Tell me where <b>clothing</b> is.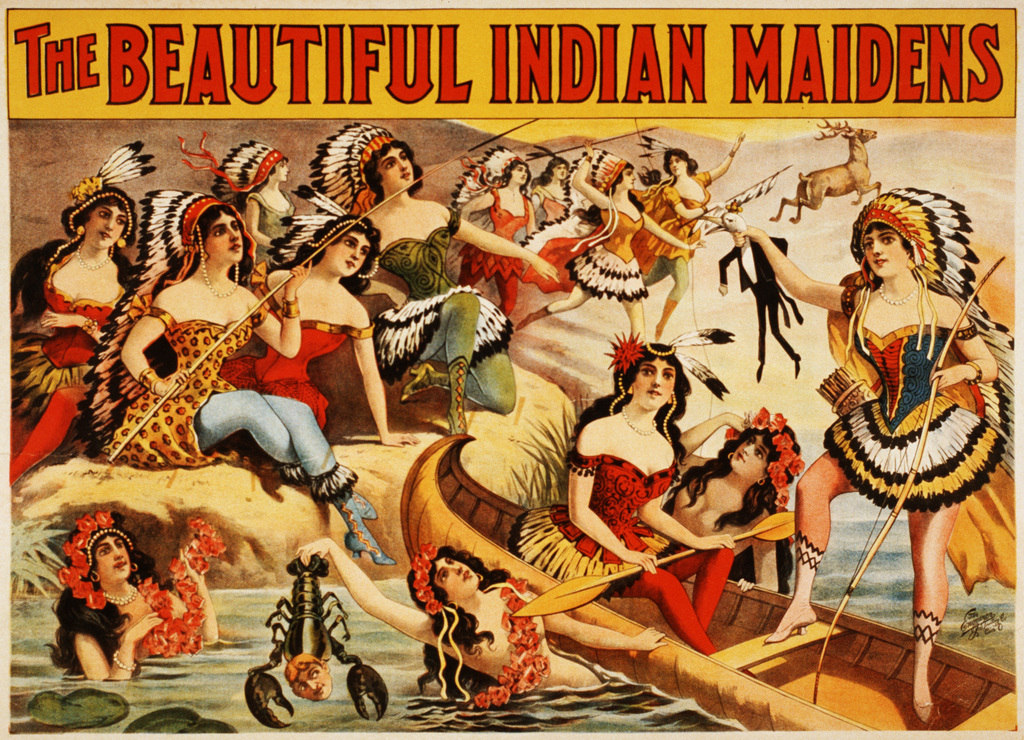
<b>clothing</b> is at [127, 508, 229, 657].
